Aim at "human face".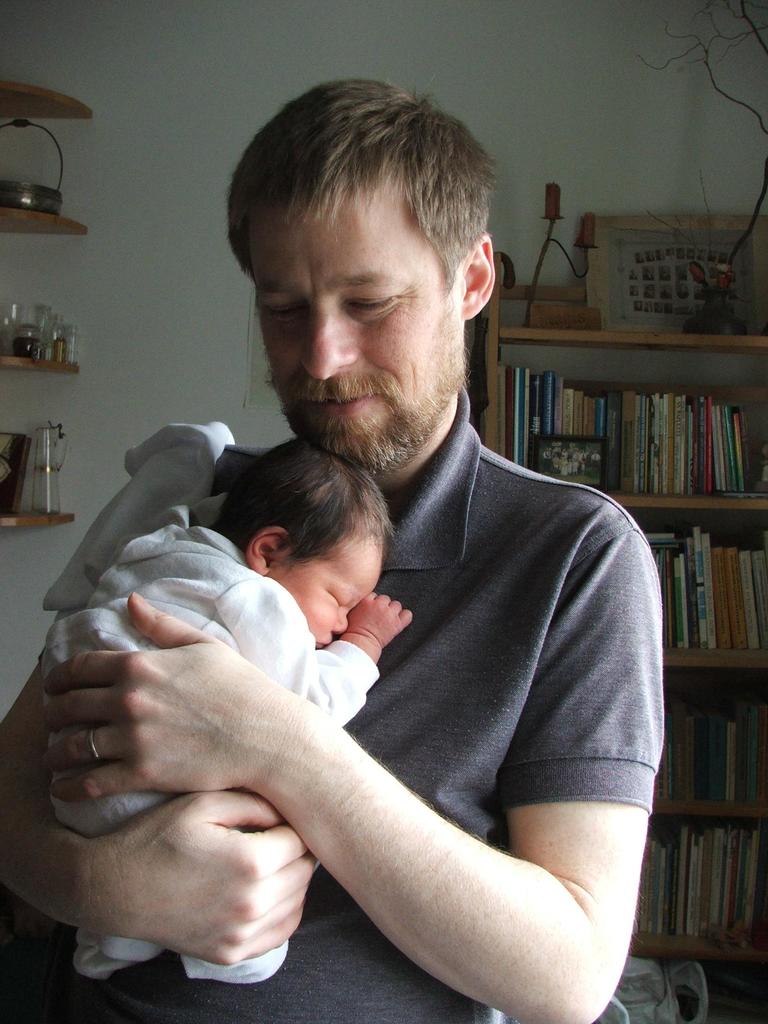
Aimed at bbox=[300, 543, 386, 643].
